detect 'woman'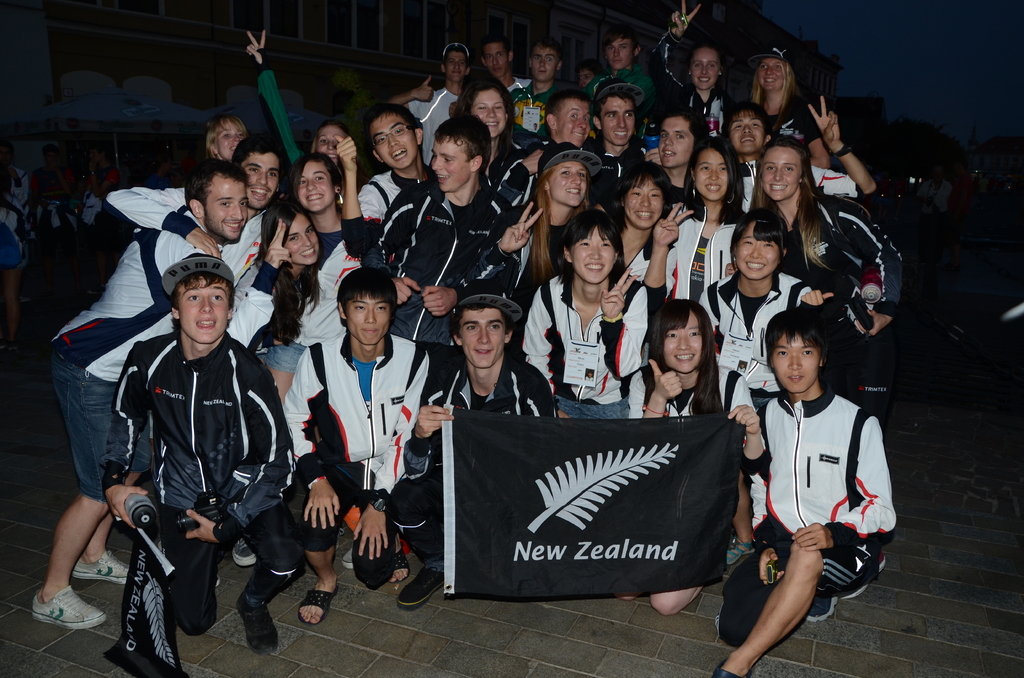
bbox=[684, 207, 824, 414]
